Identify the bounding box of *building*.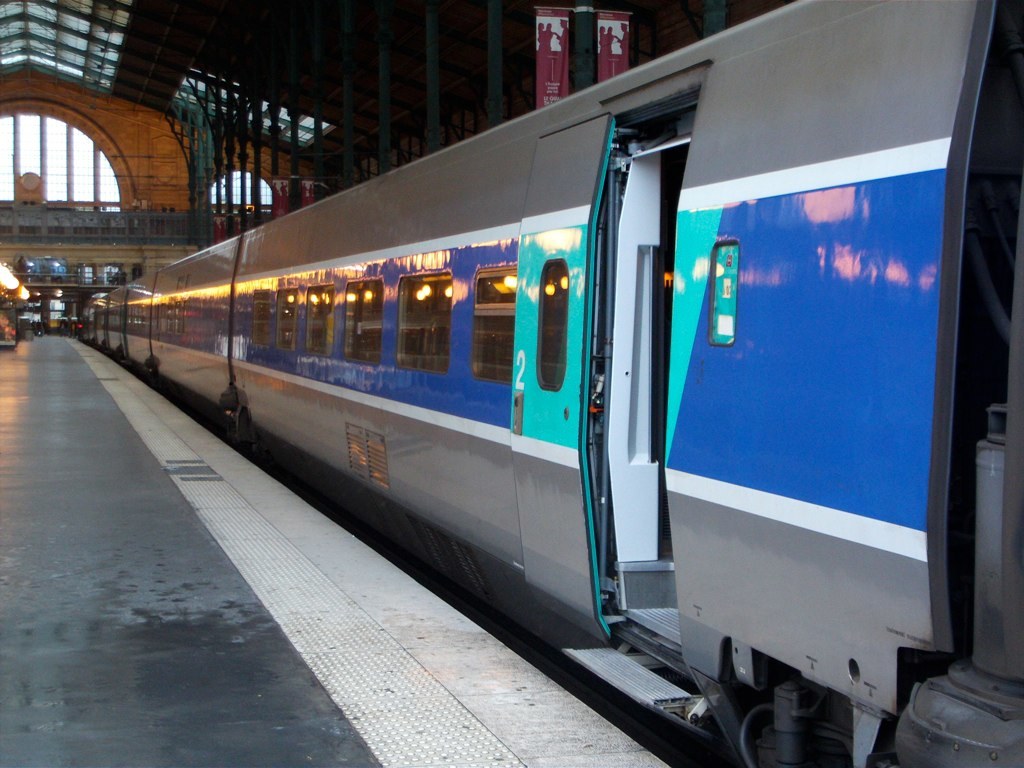
0, 171, 279, 311.
